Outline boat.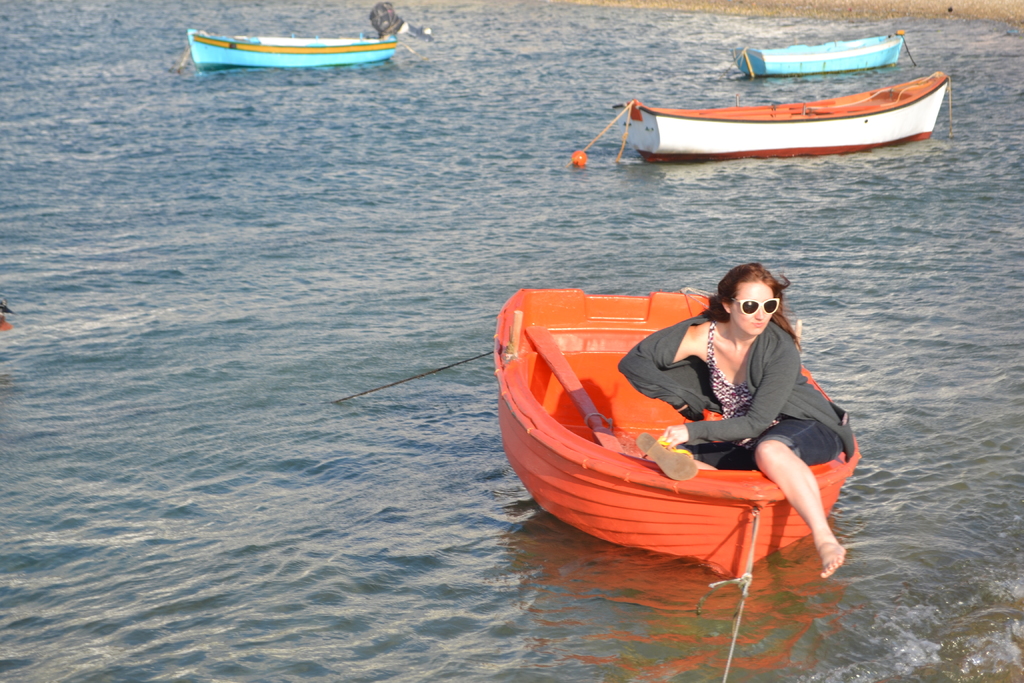
Outline: bbox=[477, 249, 909, 590].
